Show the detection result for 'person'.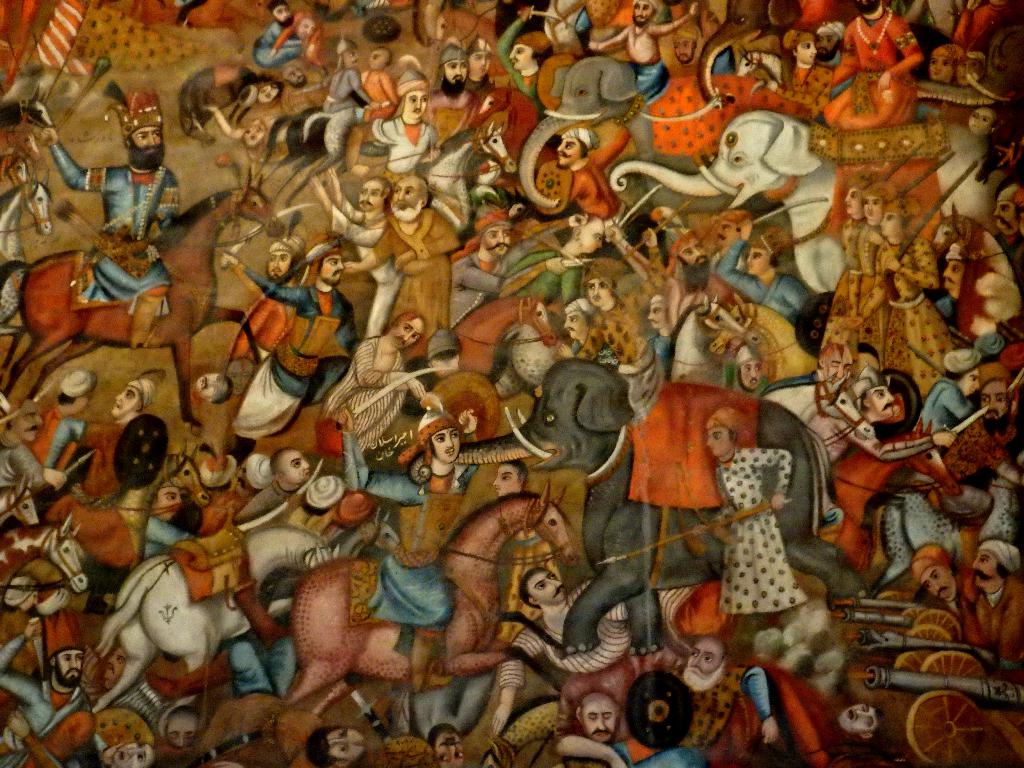
301,308,431,458.
